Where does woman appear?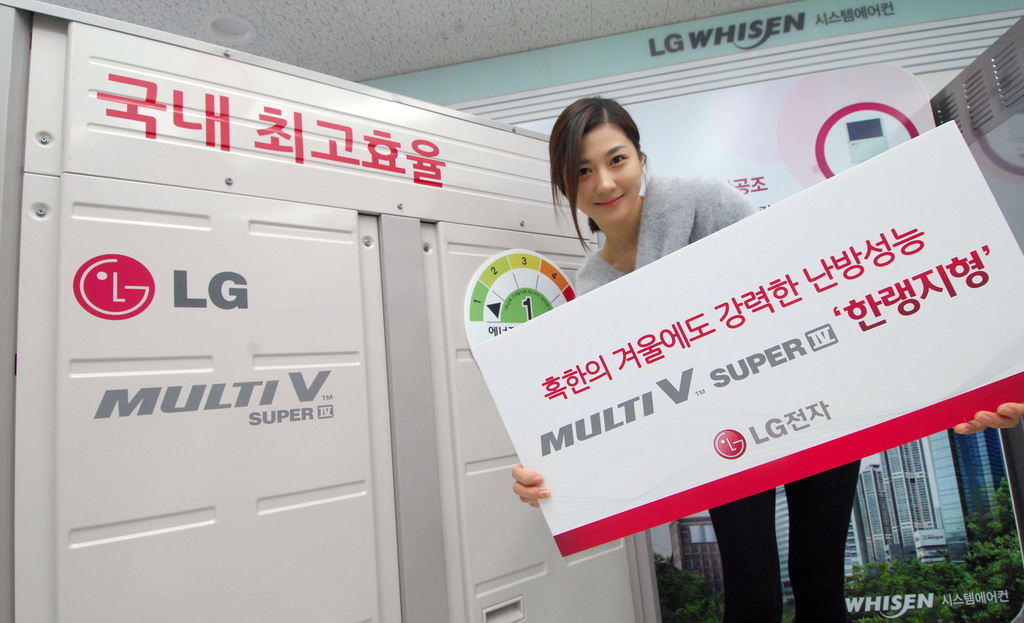
Appears at Rect(513, 96, 1023, 622).
